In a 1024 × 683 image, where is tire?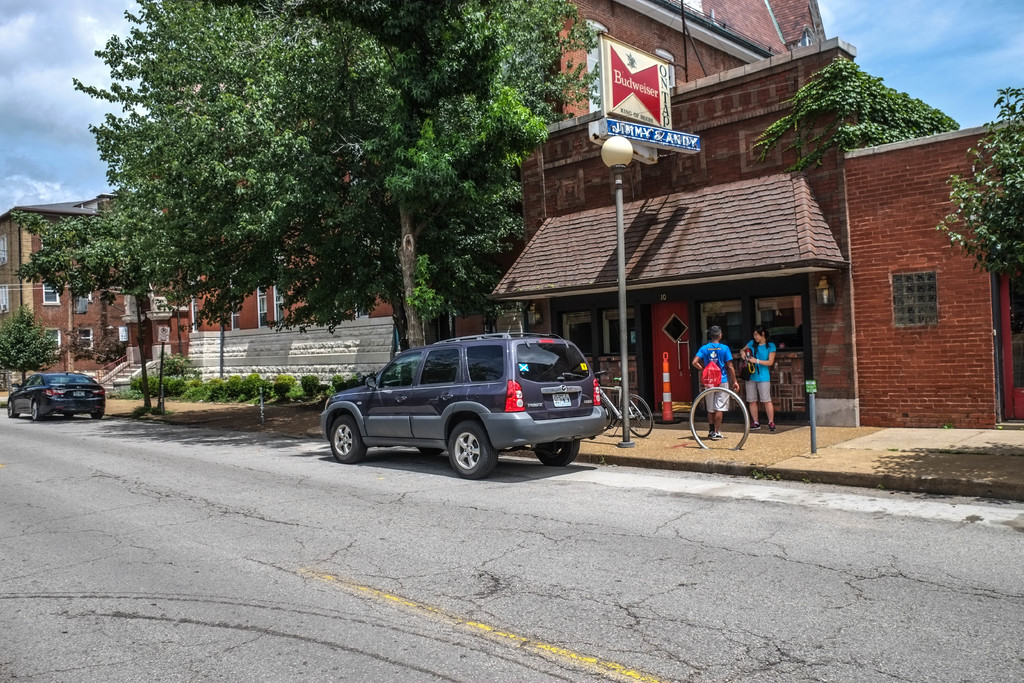
[31, 404, 44, 420].
